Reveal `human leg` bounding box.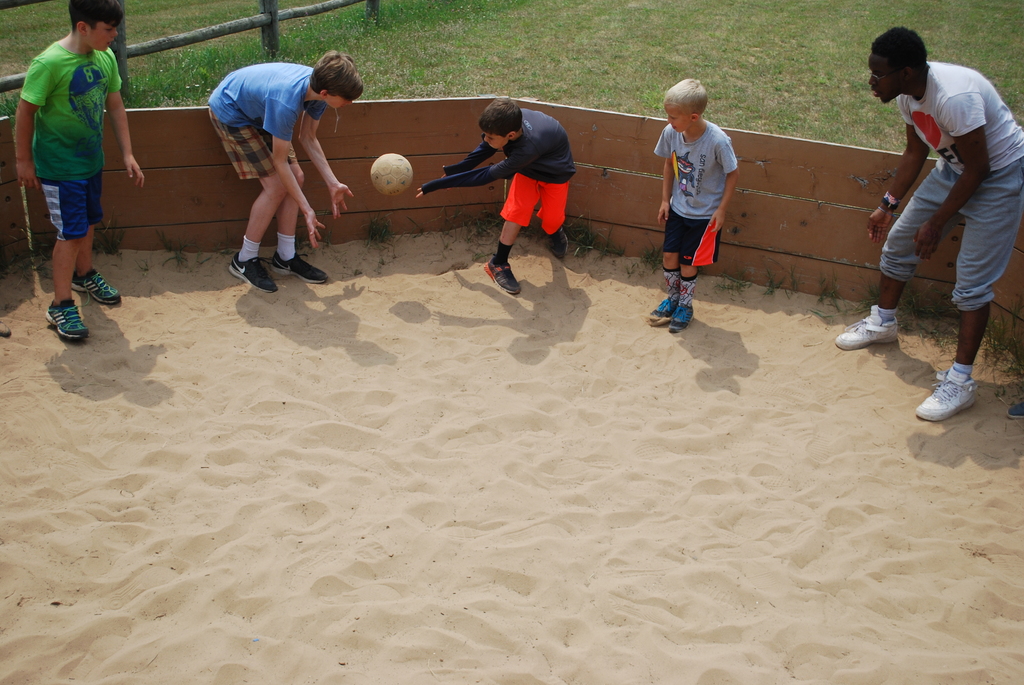
Revealed: box(212, 107, 277, 294).
